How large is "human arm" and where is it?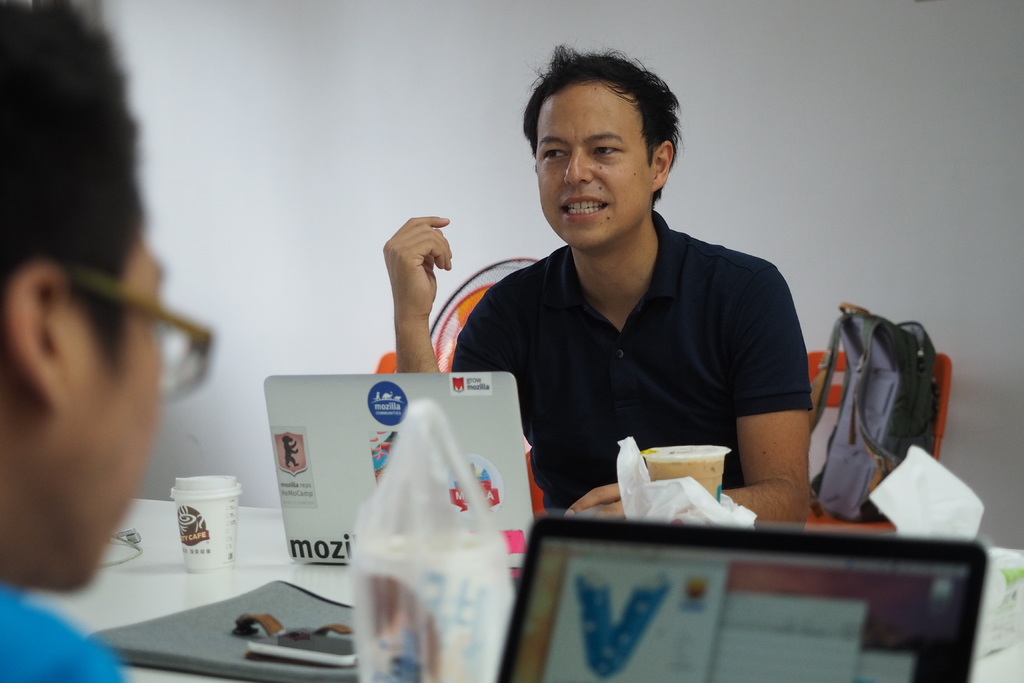
Bounding box: [x1=380, y1=223, x2=450, y2=381].
